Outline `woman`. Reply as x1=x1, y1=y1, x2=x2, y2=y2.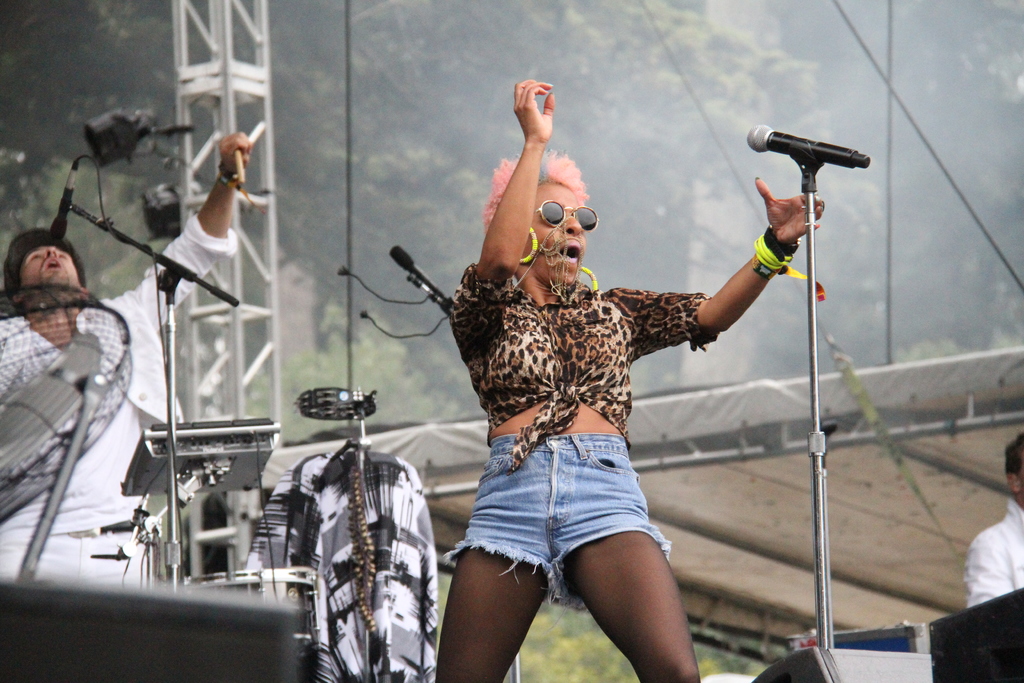
x1=435, y1=80, x2=824, y2=682.
